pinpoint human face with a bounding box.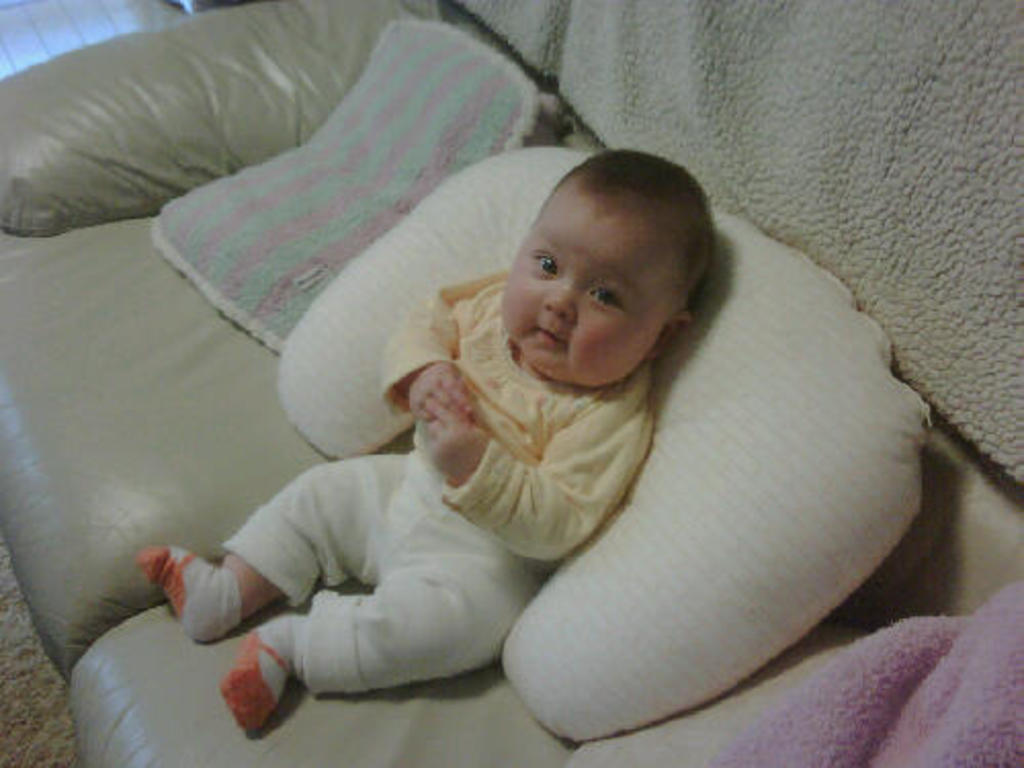
select_region(506, 203, 666, 385).
